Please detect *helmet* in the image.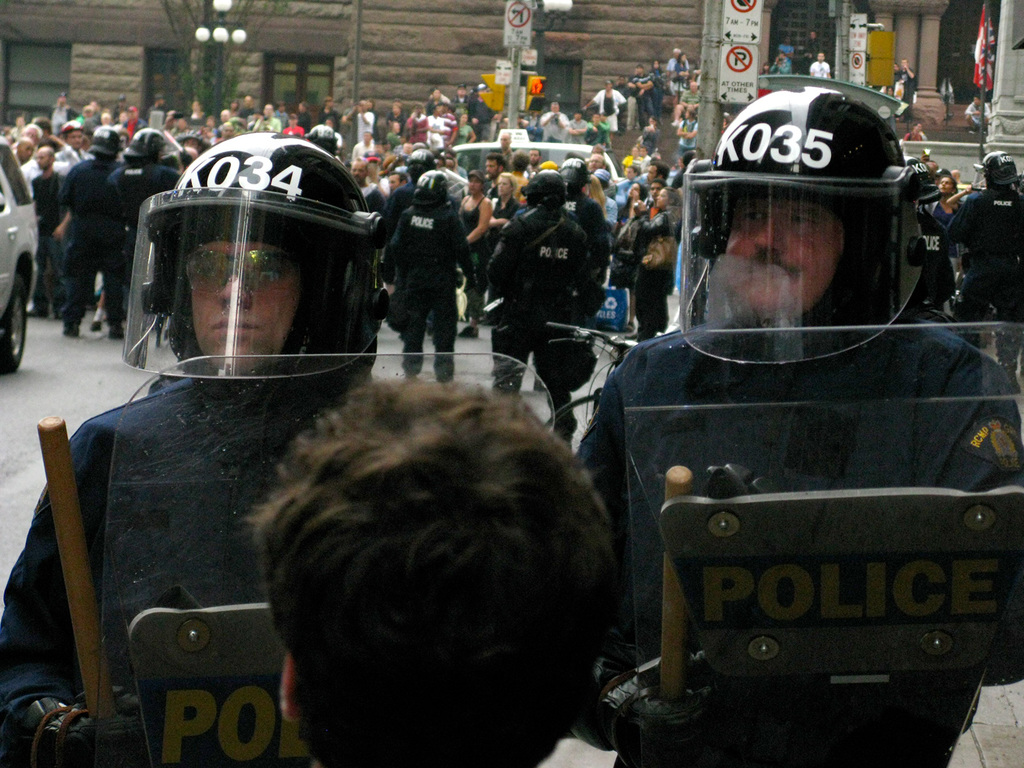
412/168/447/209.
